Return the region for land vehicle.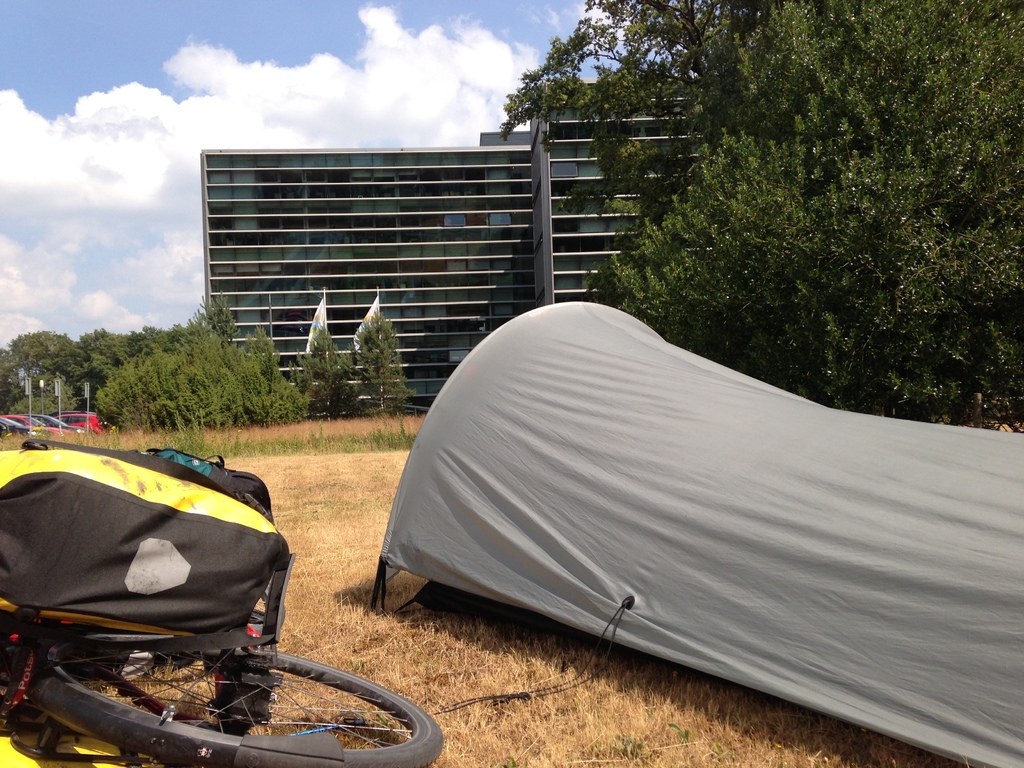
left=49, top=407, right=99, bottom=422.
